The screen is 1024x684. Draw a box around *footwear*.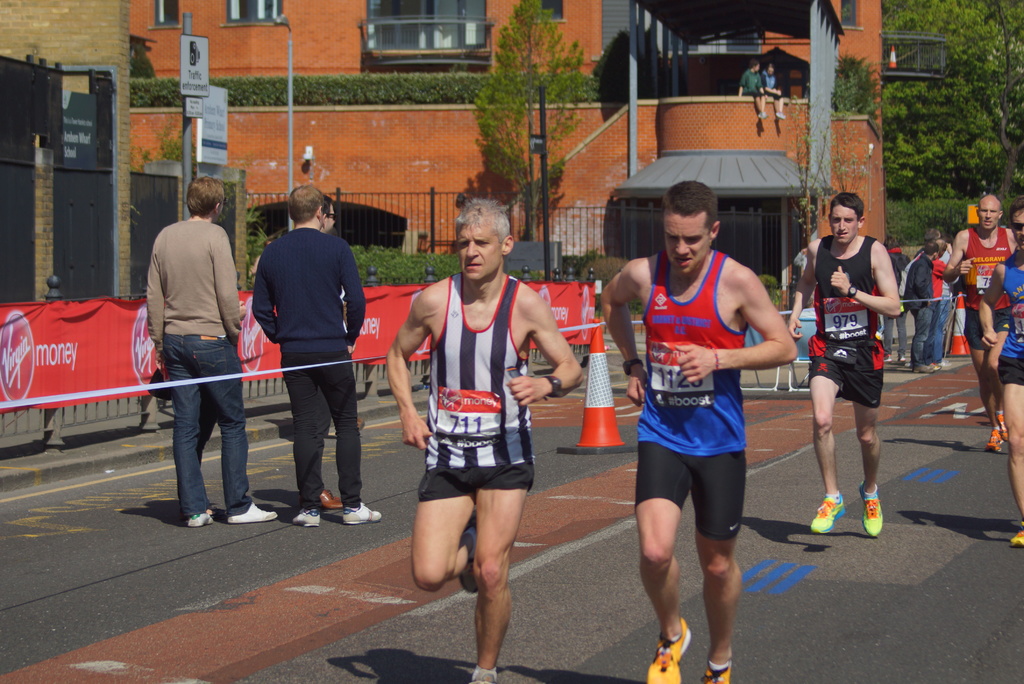
bbox=(176, 509, 213, 528).
